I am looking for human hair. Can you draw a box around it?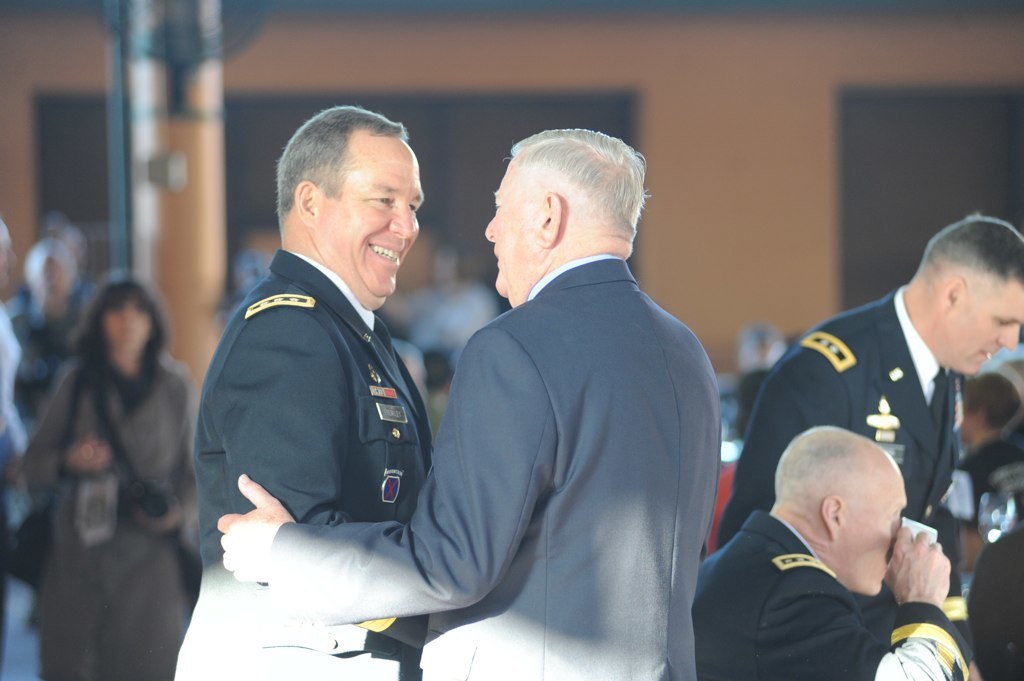
Sure, the bounding box is crop(772, 420, 865, 521).
